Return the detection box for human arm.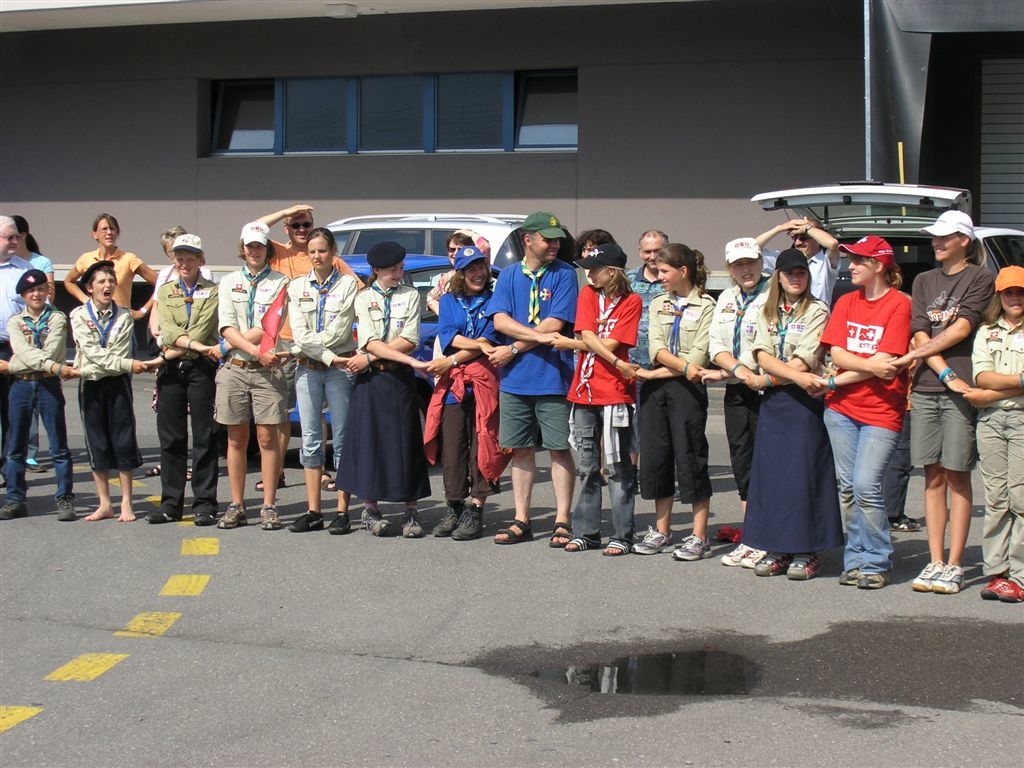
detection(128, 256, 161, 320).
